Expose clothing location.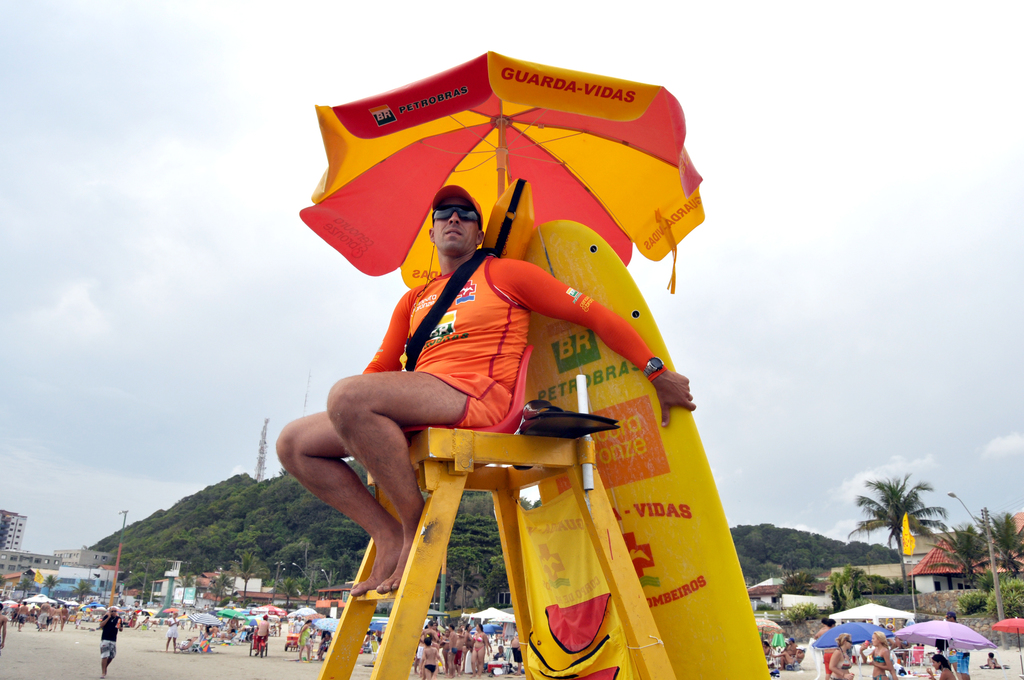
Exposed at [x1=869, y1=645, x2=888, y2=661].
